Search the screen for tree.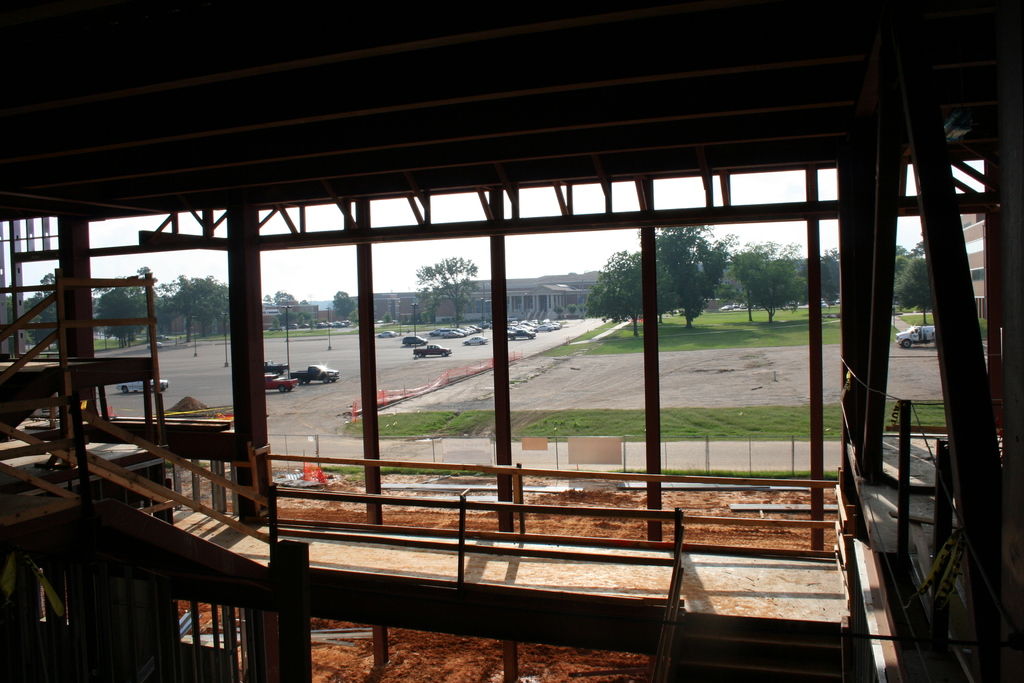
Found at (x1=893, y1=258, x2=938, y2=325).
